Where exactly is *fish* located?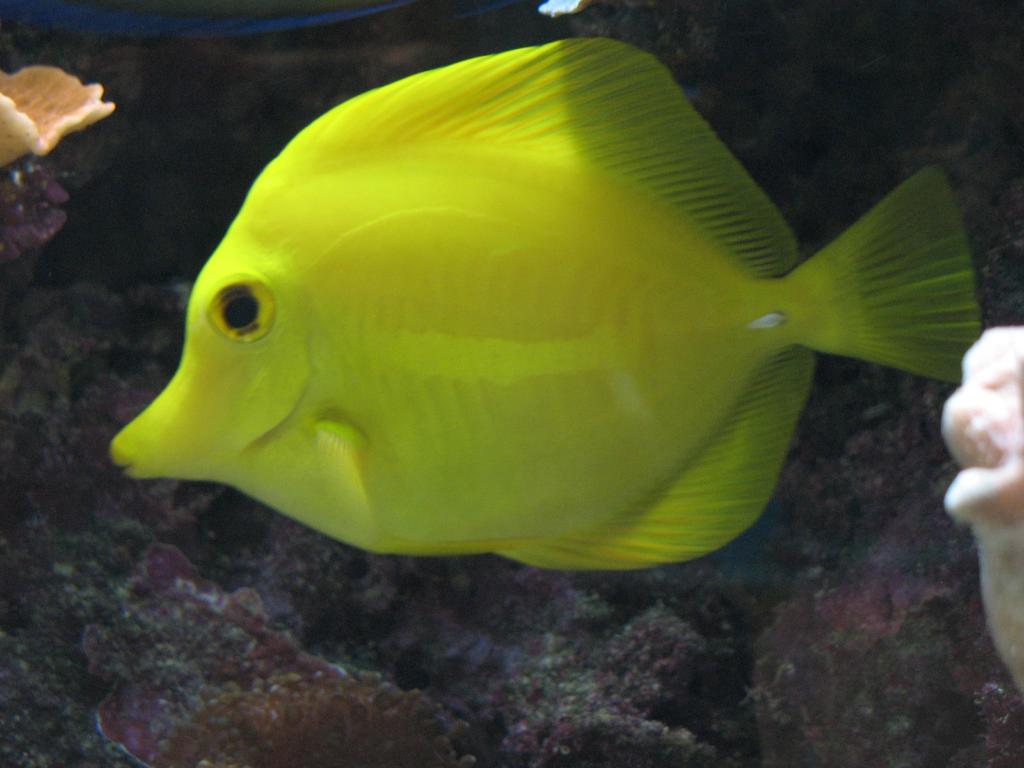
Its bounding box is Rect(110, 37, 978, 568).
